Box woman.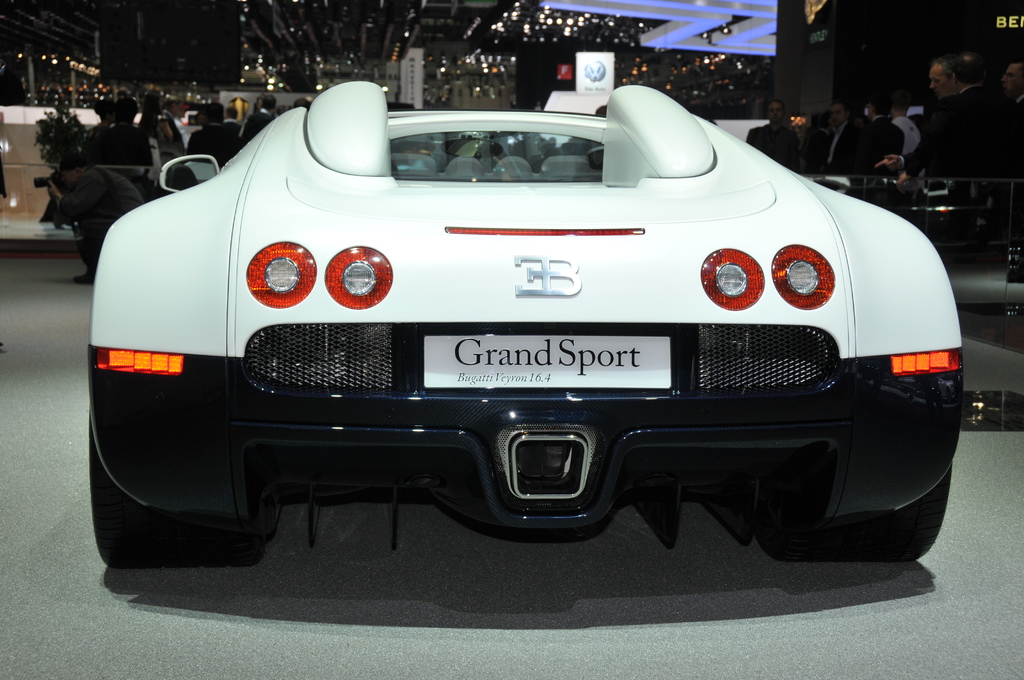
crop(102, 92, 145, 158).
